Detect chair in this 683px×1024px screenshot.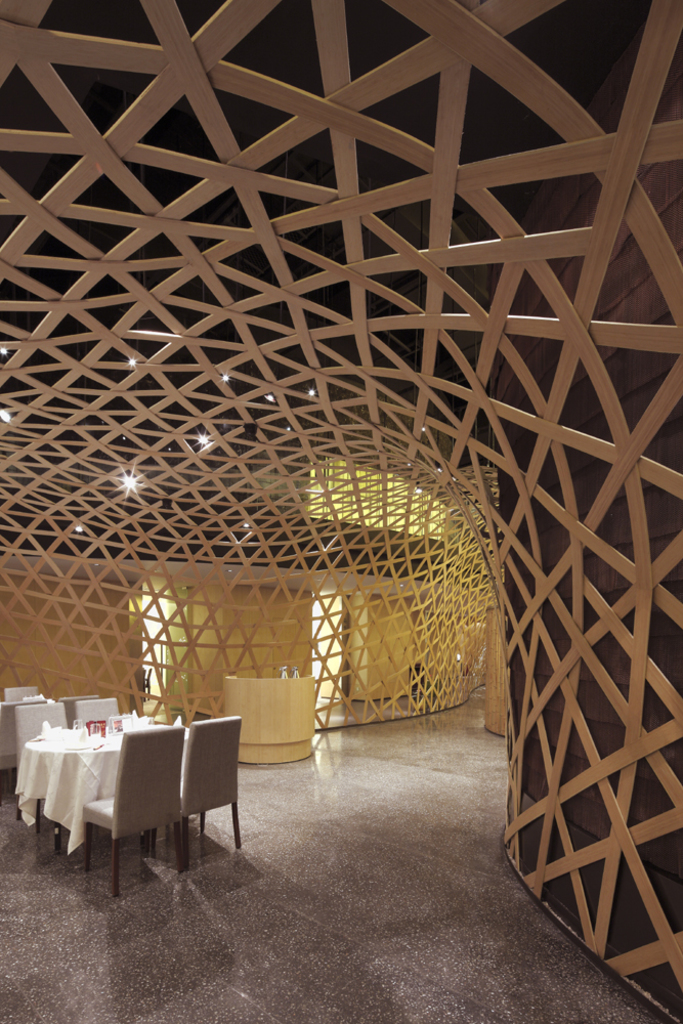
Detection: detection(0, 693, 48, 778).
